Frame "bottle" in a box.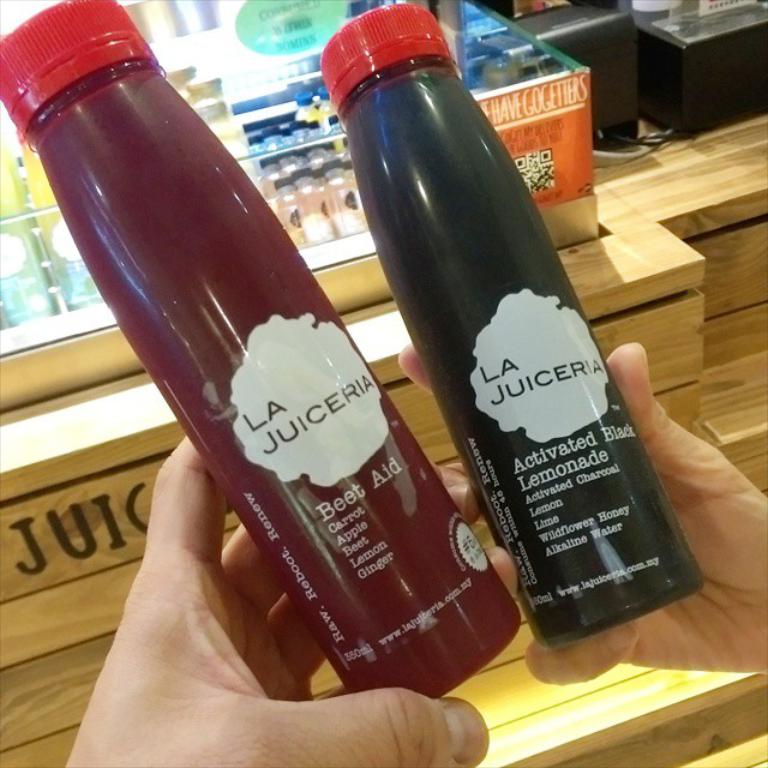
266,157,286,198.
